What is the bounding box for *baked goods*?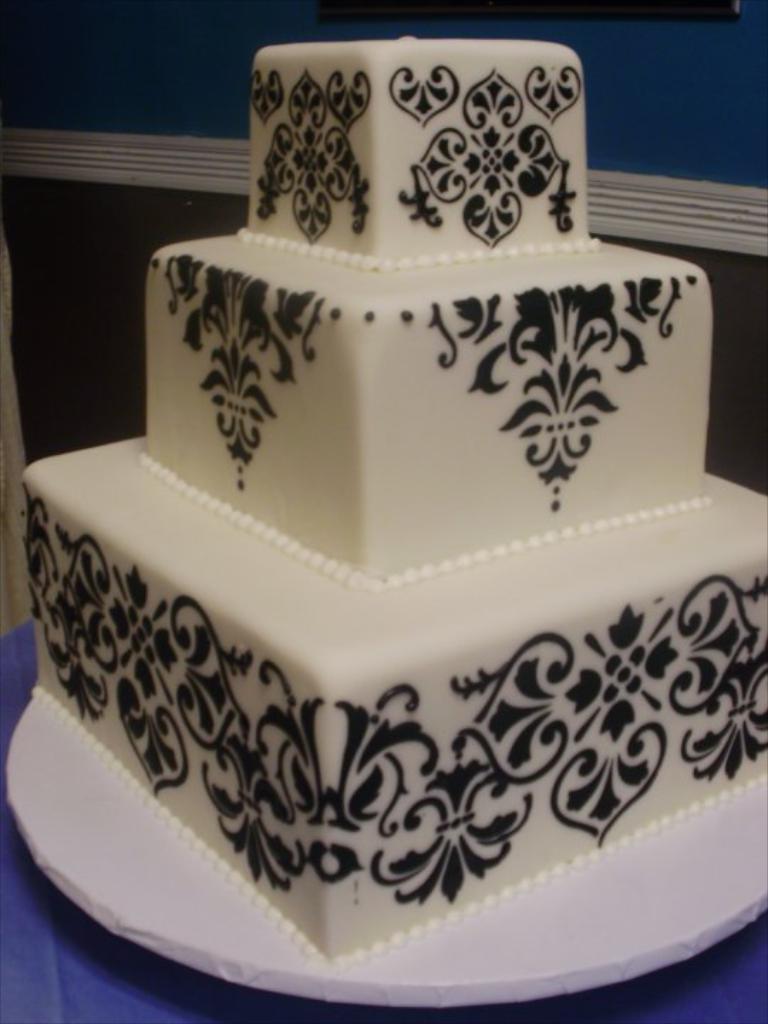
<bbox>0, 34, 767, 973</bbox>.
